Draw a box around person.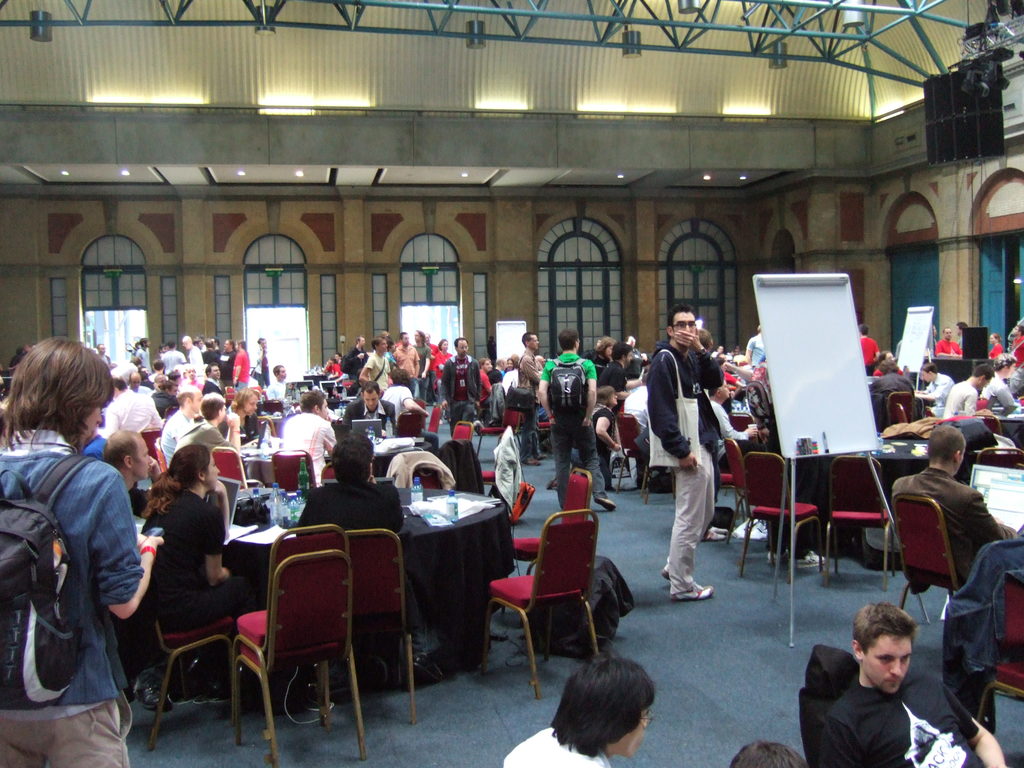
x1=580, y1=337, x2=616, y2=371.
